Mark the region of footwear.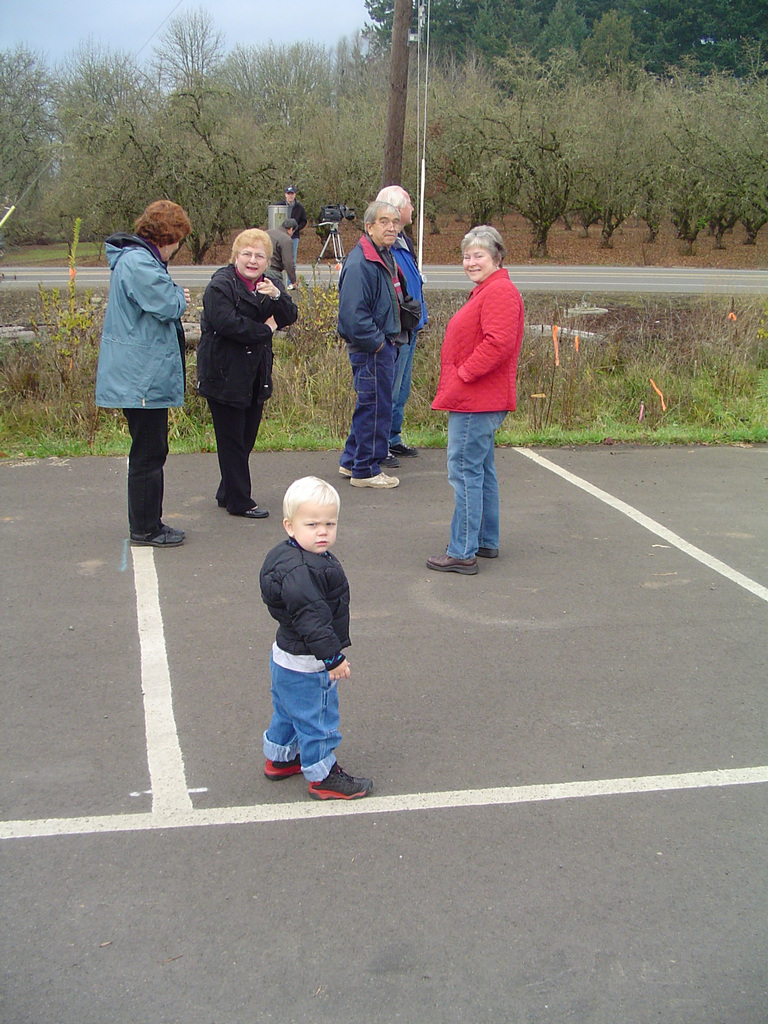
Region: (234,503,266,517).
